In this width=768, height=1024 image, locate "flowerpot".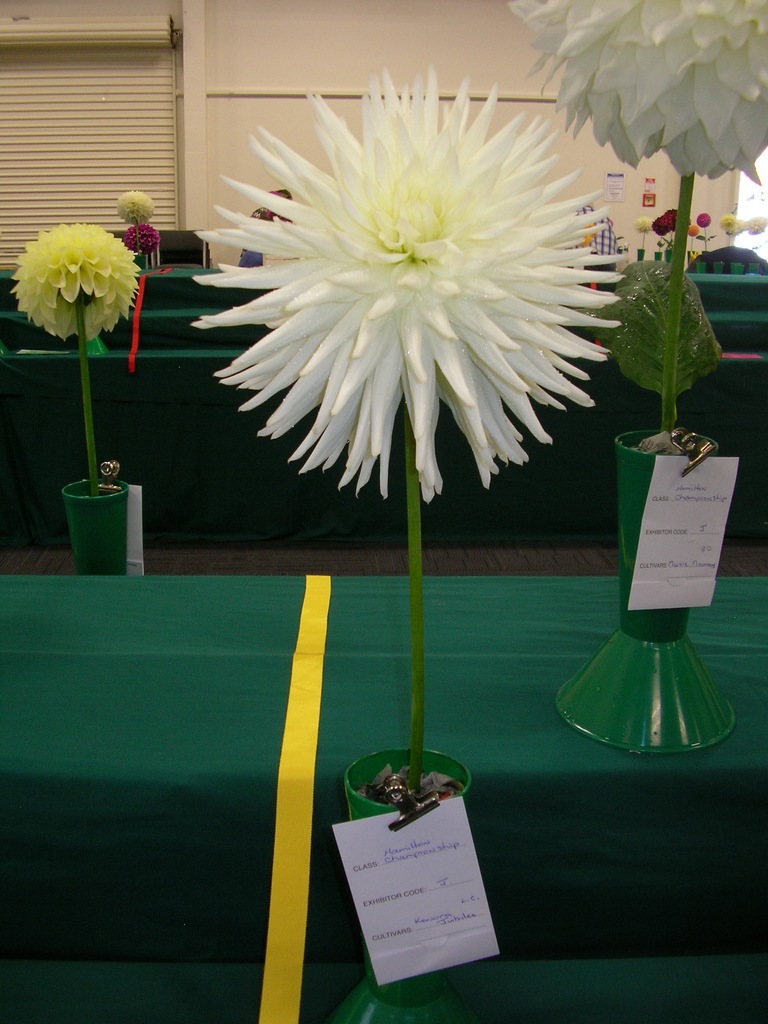
Bounding box: (64,472,131,573).
